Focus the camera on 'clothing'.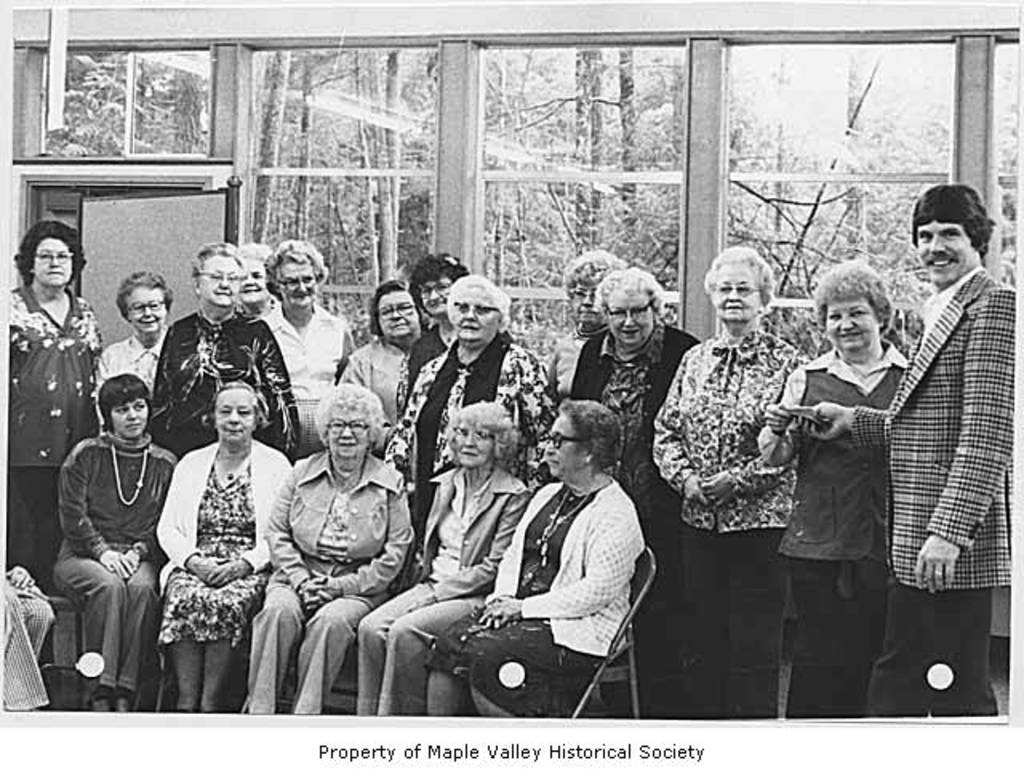
Focus region: rect(574, 326, 699, 491).
